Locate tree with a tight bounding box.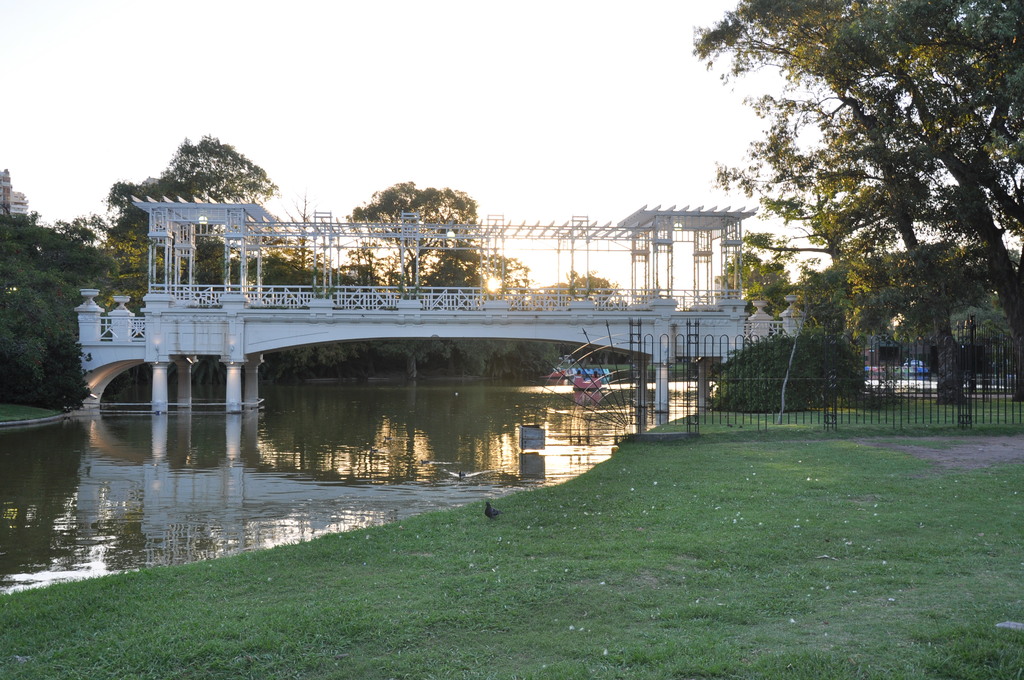
[64,216,136,307].
